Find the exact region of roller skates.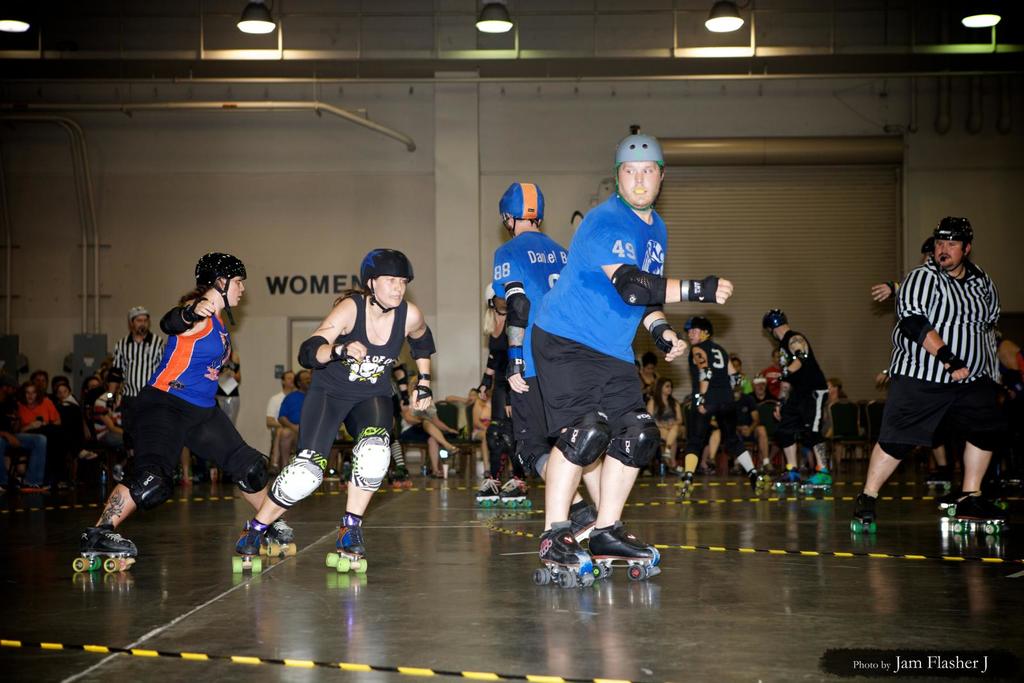
Exact region: [left=260, top=516, right=298, bottom=557].
